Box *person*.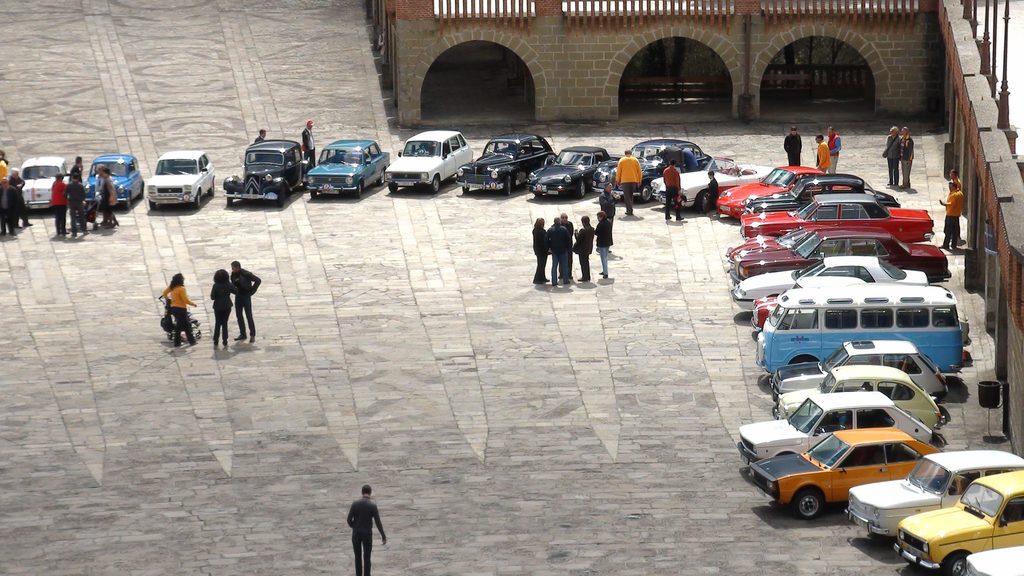
locate(228, 259, 266, 338).
